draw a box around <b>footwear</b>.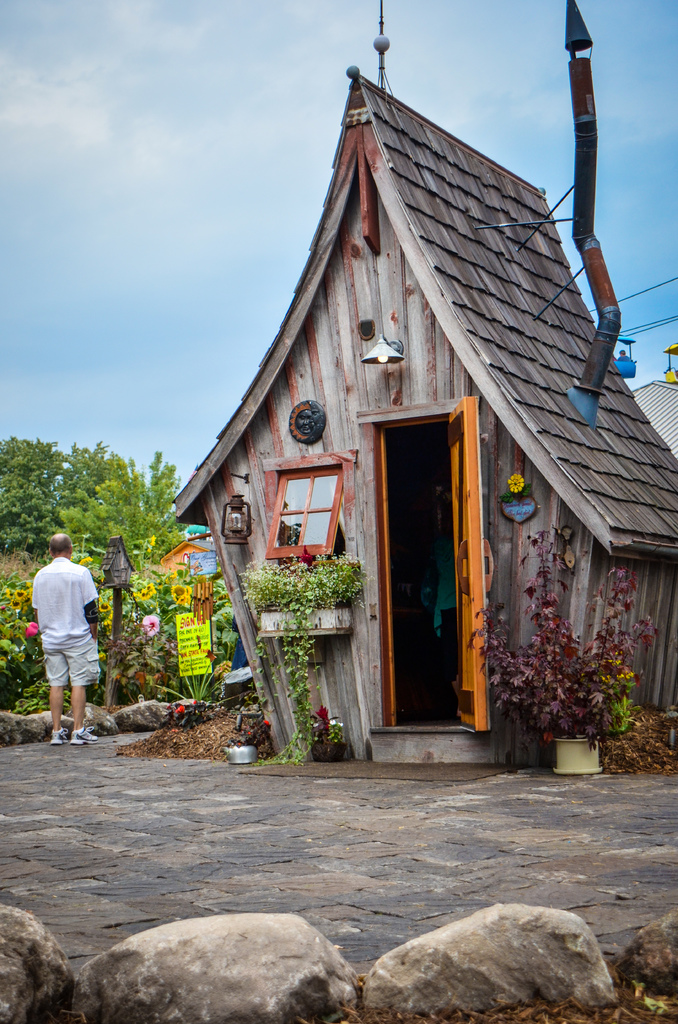
(67, 730, 97, 744).
